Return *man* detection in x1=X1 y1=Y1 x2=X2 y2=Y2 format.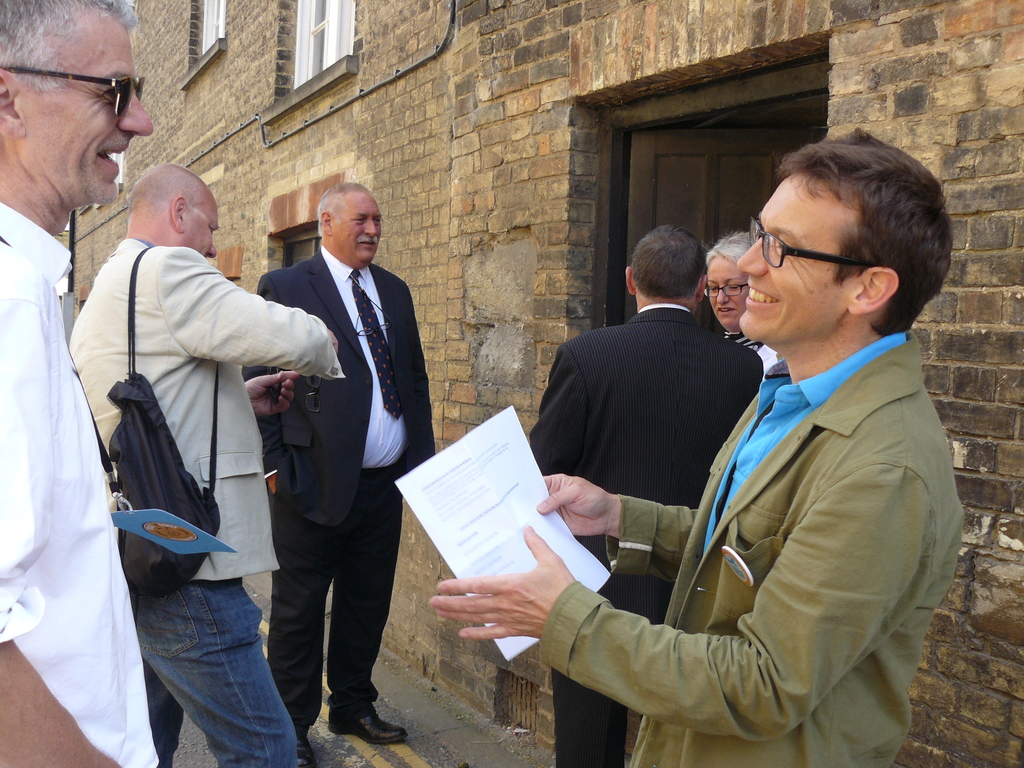
x1=530 y1=228 x2=764 y2=767.
